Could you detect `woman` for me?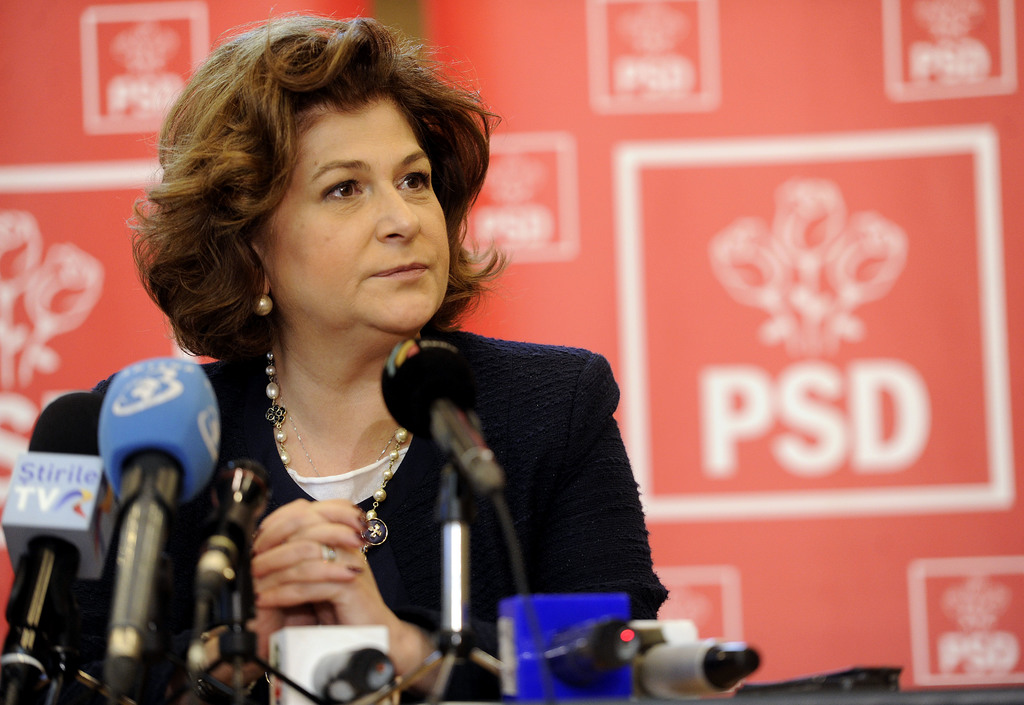
Detection result: {"left": 88, "top": 51, "right": 674, "bottom": 679}.
